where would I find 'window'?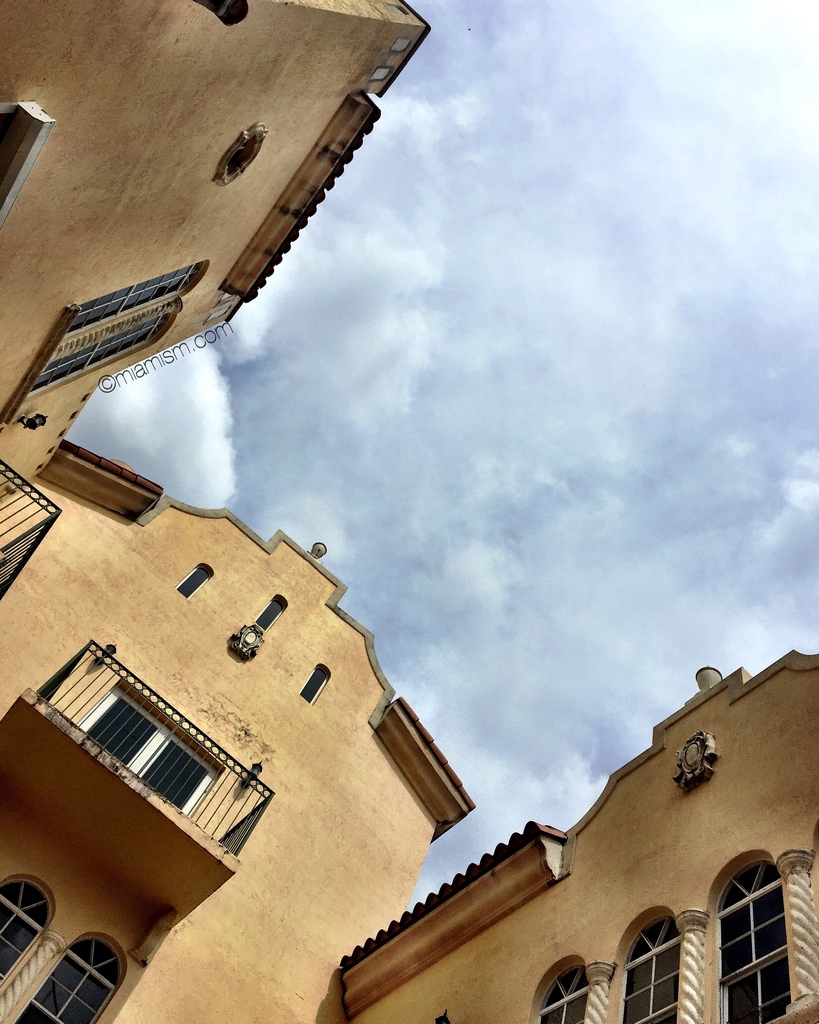
At (77,686,223,821).
